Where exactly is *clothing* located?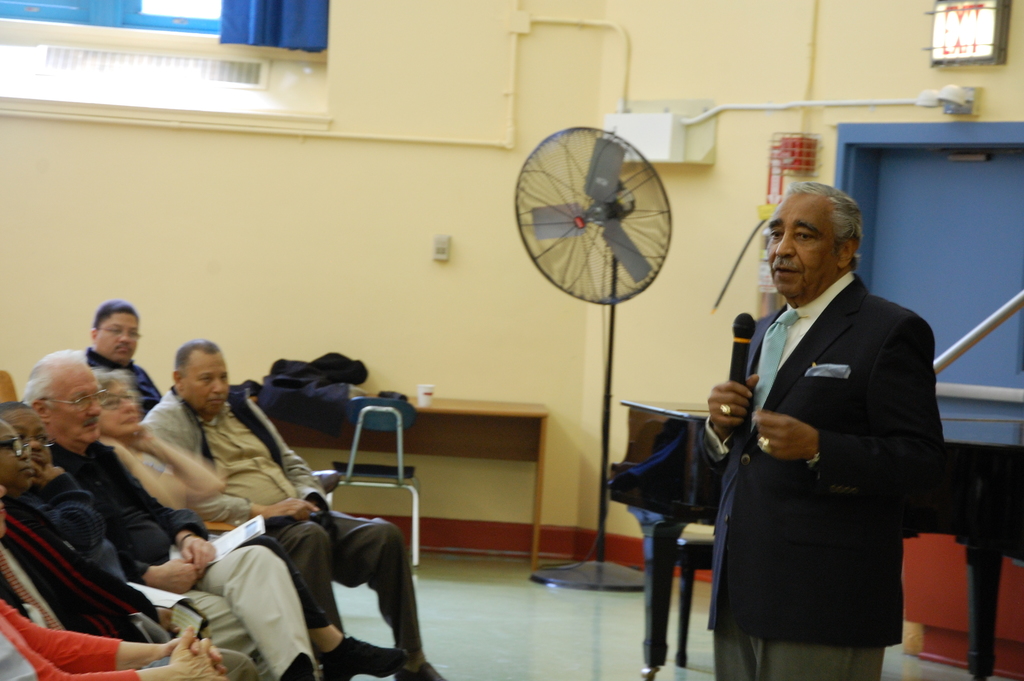
Its bounding box is [x1=149, y1=382, x2=419, y2=655].
